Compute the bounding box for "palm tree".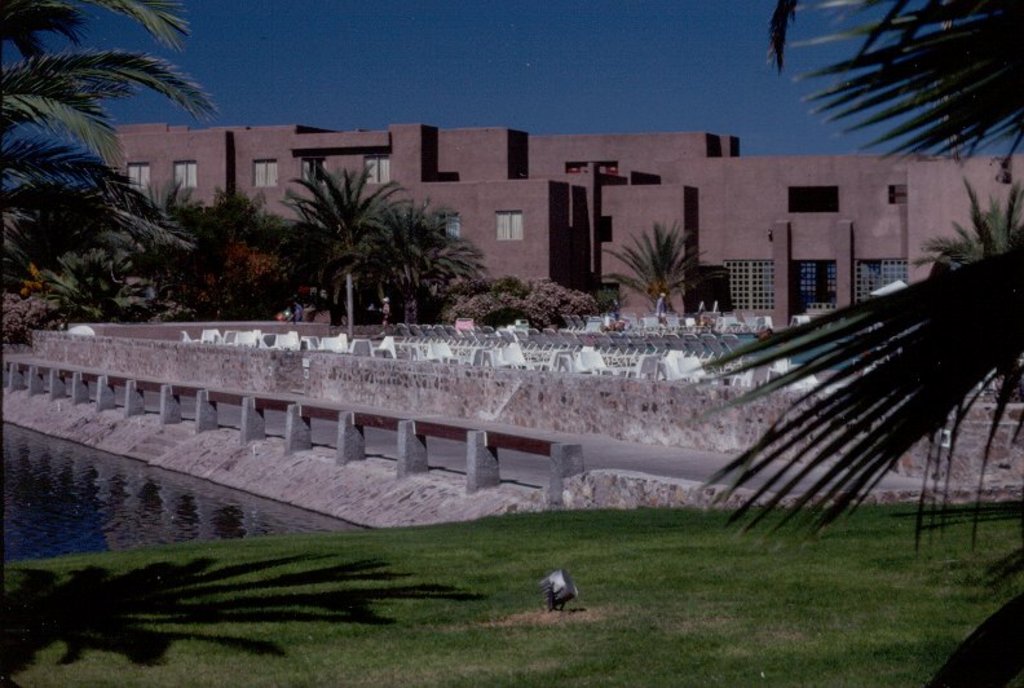
[left=4, top=136, right=93, bottom=294].
